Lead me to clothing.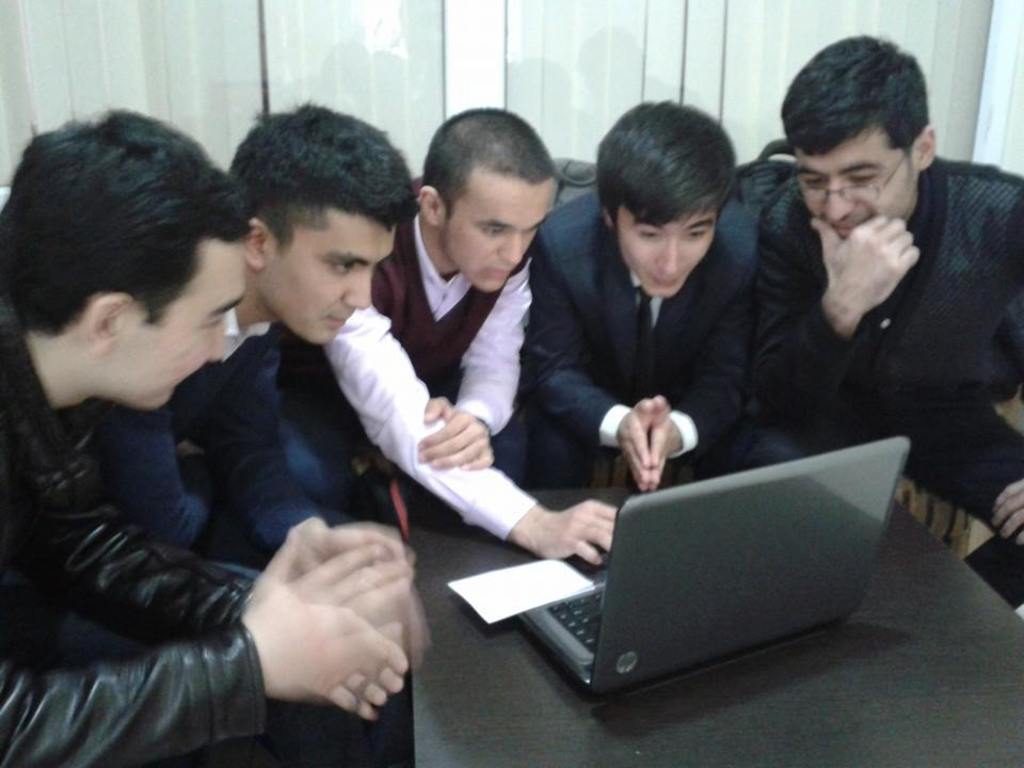
Lead to detection(495, 169, 804, 559).
